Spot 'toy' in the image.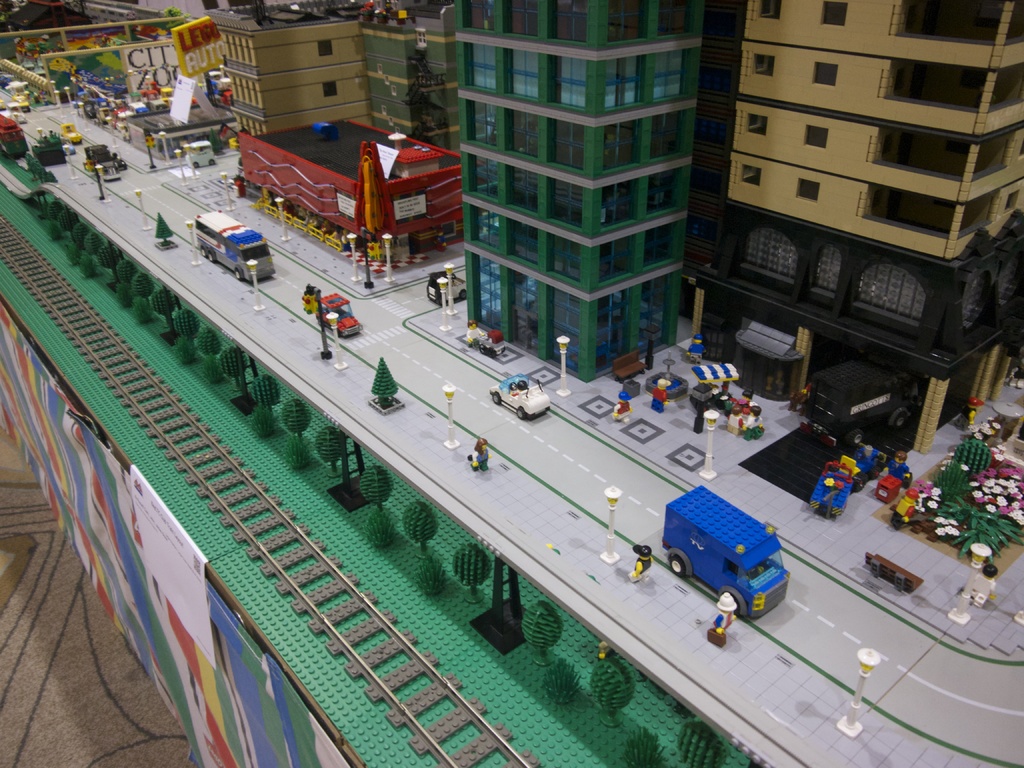
'toy' found at select_region(236, 127, 463, 263).
